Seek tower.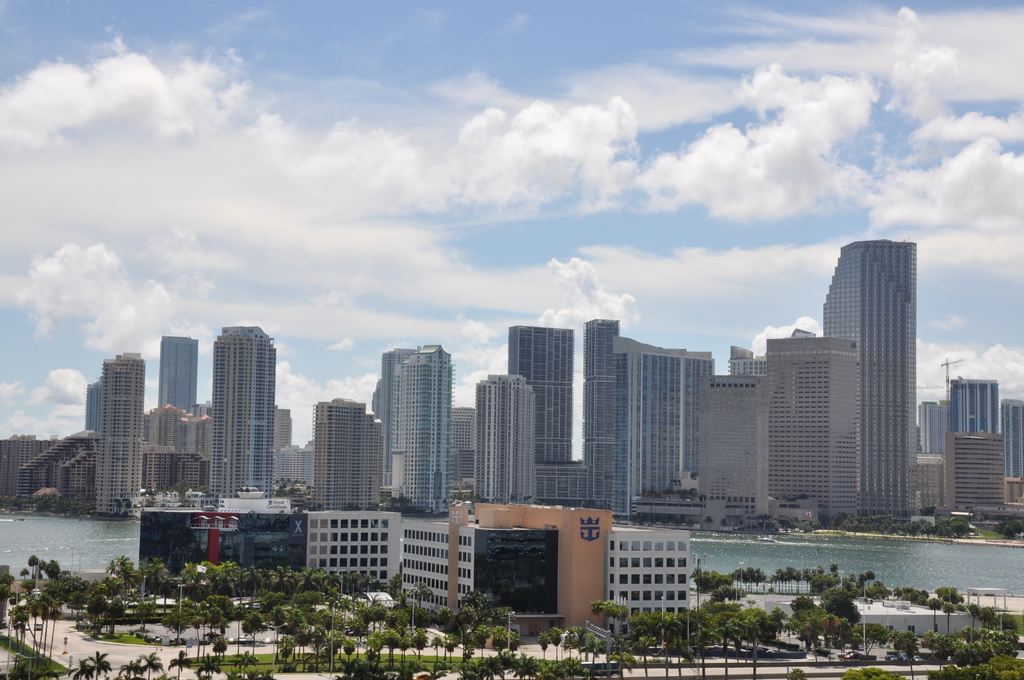
bbox=(139, 442, 211, 499).
